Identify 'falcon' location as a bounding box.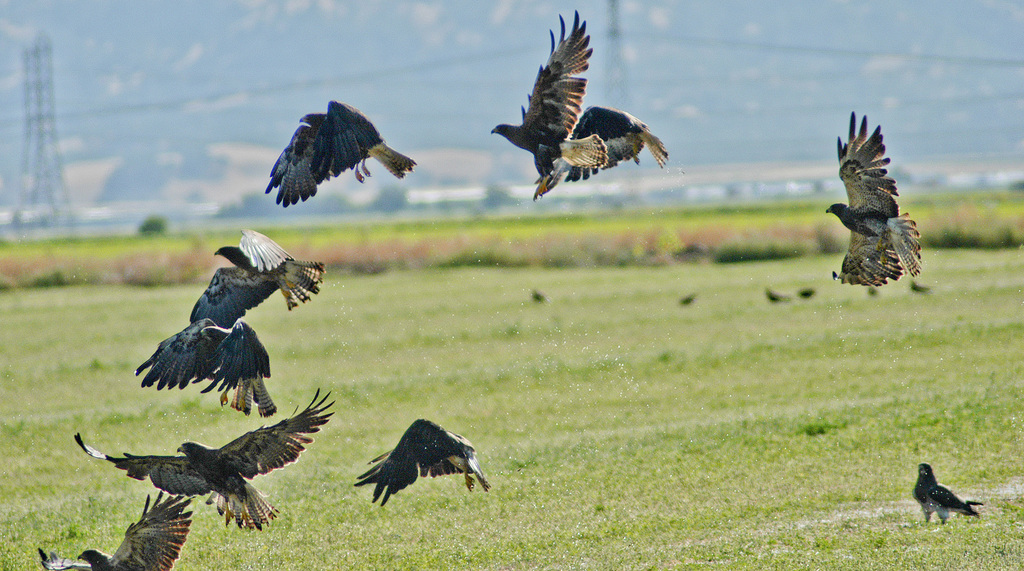
{"left": 476, "top": 5, "right": 591, "bottom": 197}.
